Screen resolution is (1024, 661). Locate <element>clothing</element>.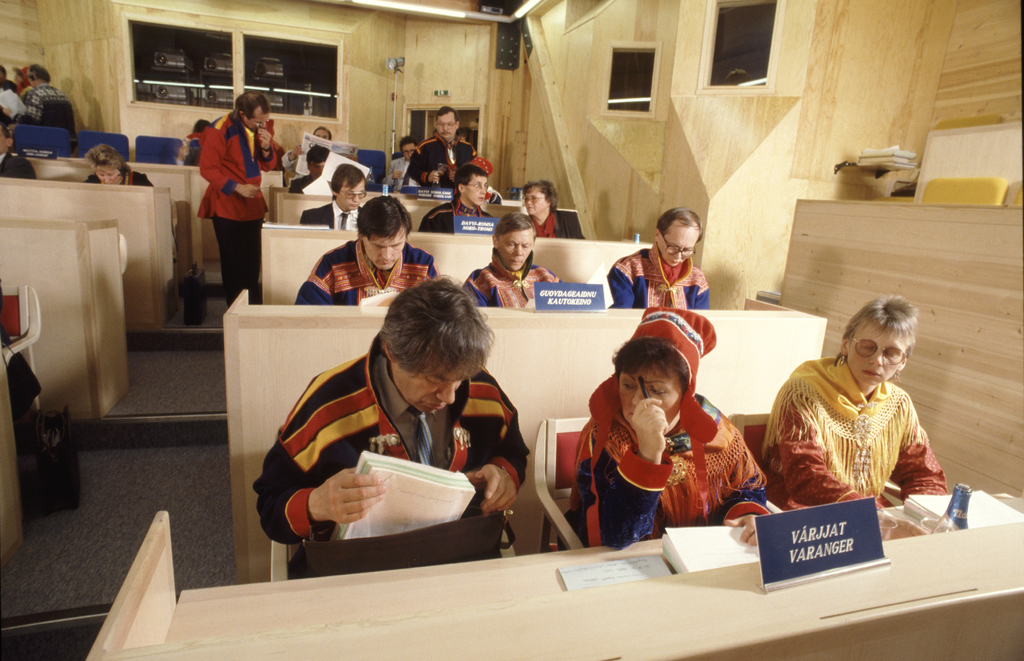
(296, 236, 440, 305).
